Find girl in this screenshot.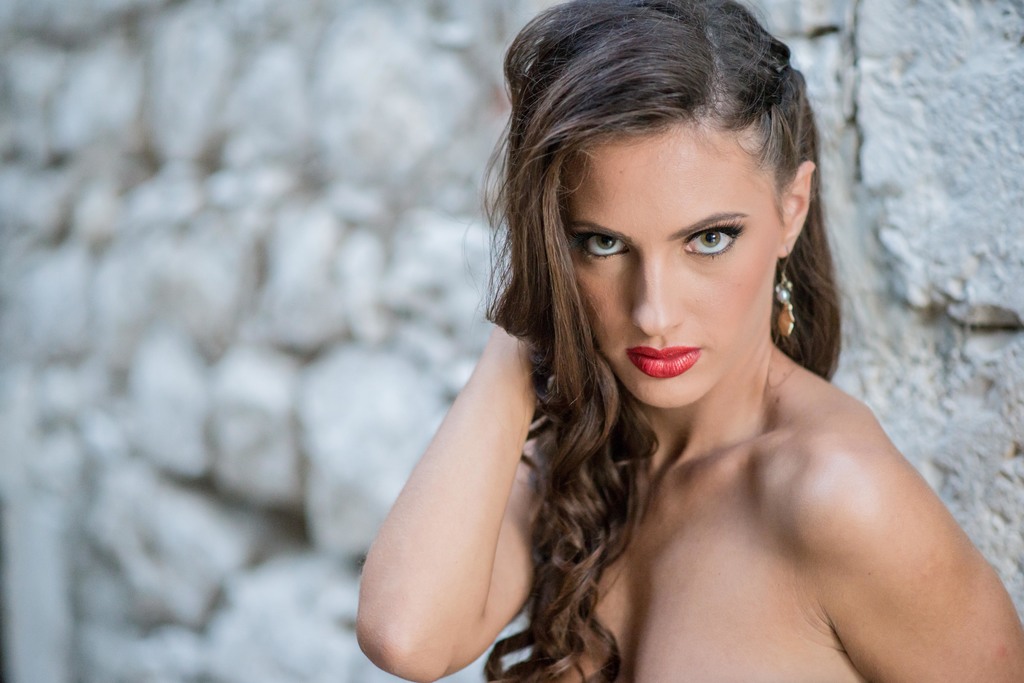
The bounding box for girl is [356,0,1023,682].
